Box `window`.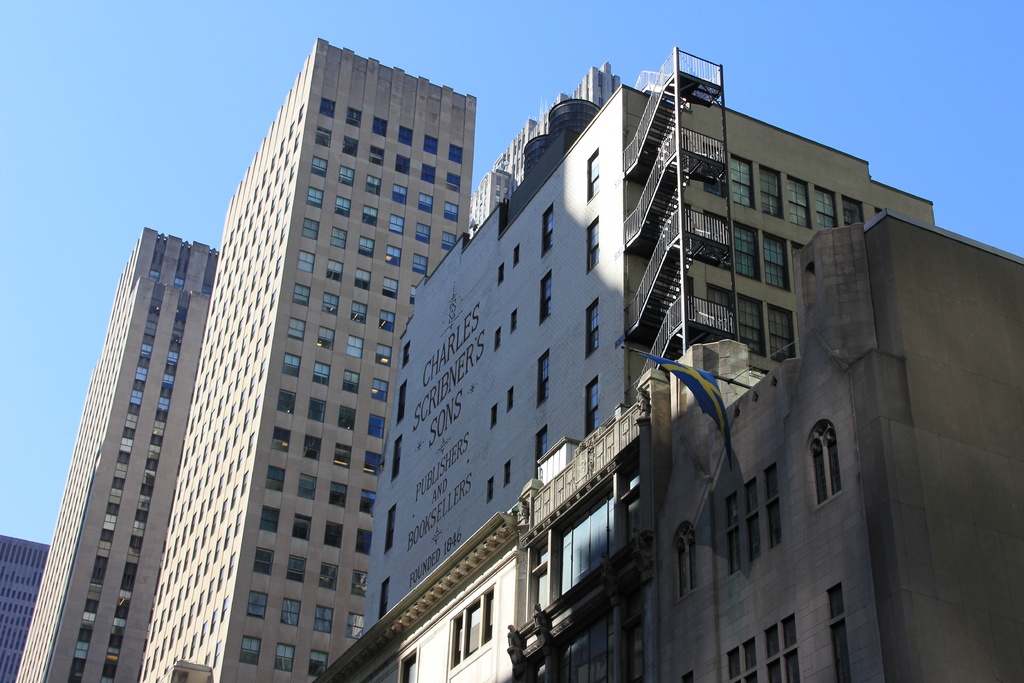
[359, 267, 378, 290].
